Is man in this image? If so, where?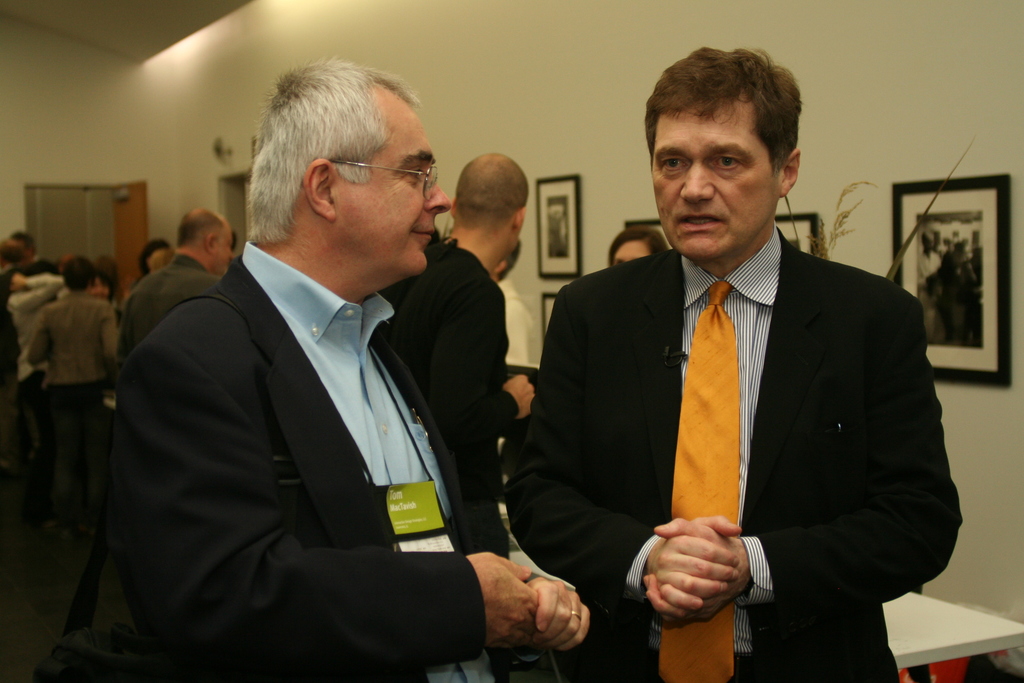
Yes, at <bbox>109, 59, 522, 681</bbox>.
